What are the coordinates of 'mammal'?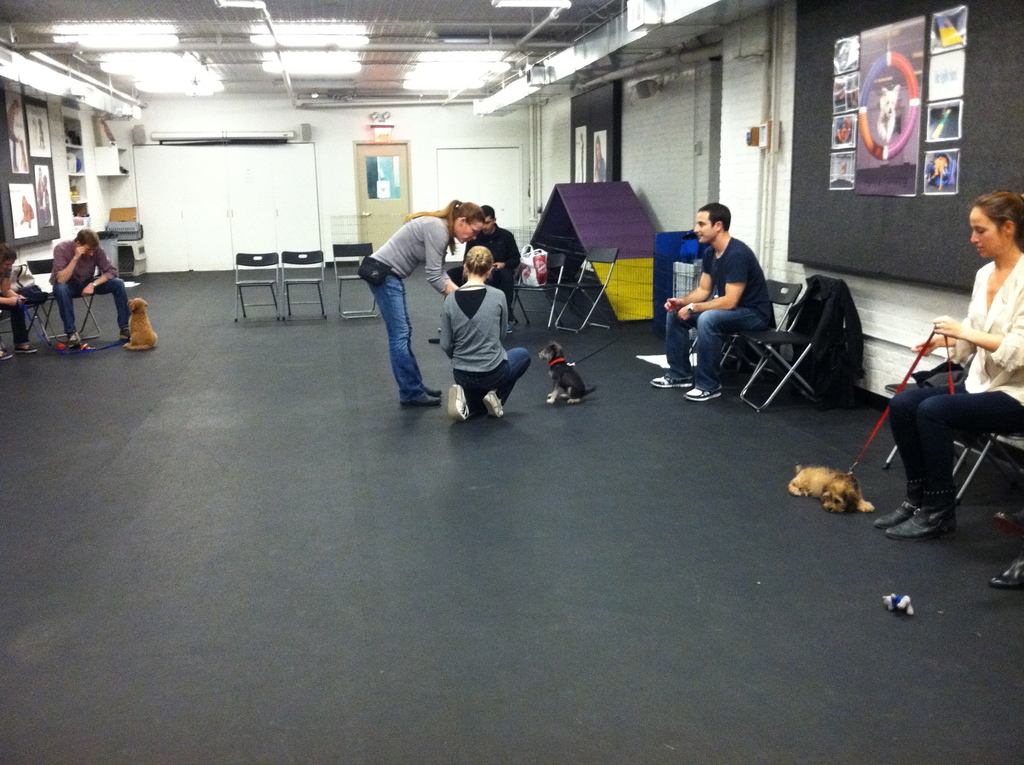
356:198:482:406.
